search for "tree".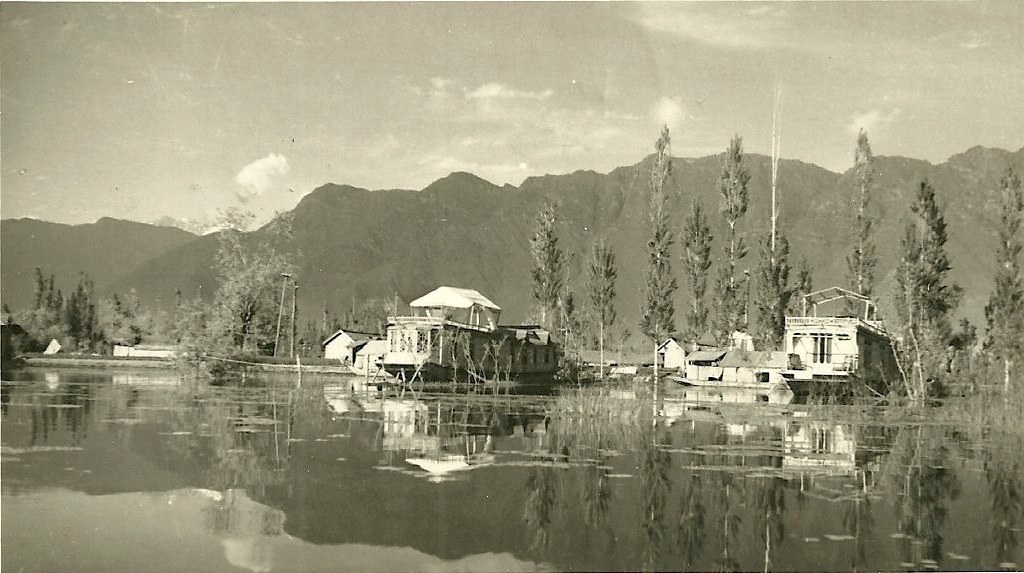
Found at 643, 132, 686, 358.
